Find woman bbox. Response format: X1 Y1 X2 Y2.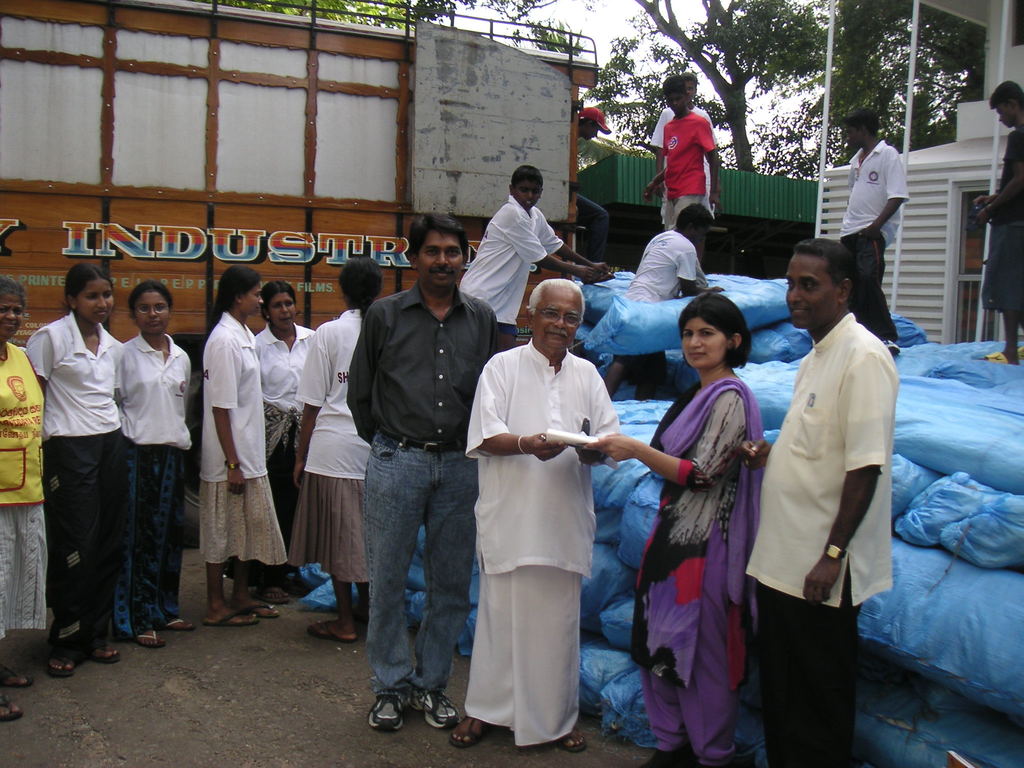
28 267 115 669.
